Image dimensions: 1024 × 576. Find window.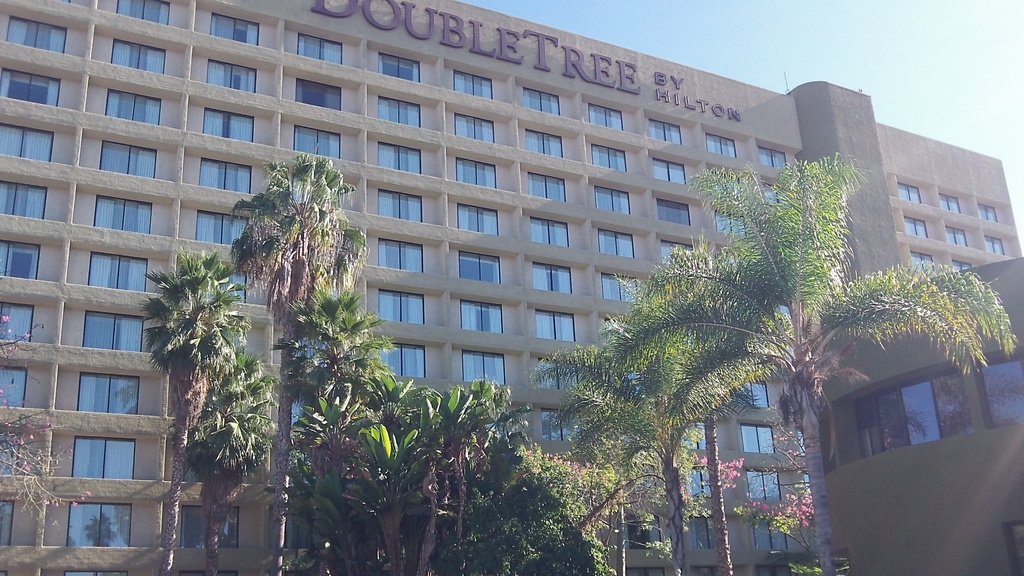
(x1=459, y1=351, x2=510, y2=387).
